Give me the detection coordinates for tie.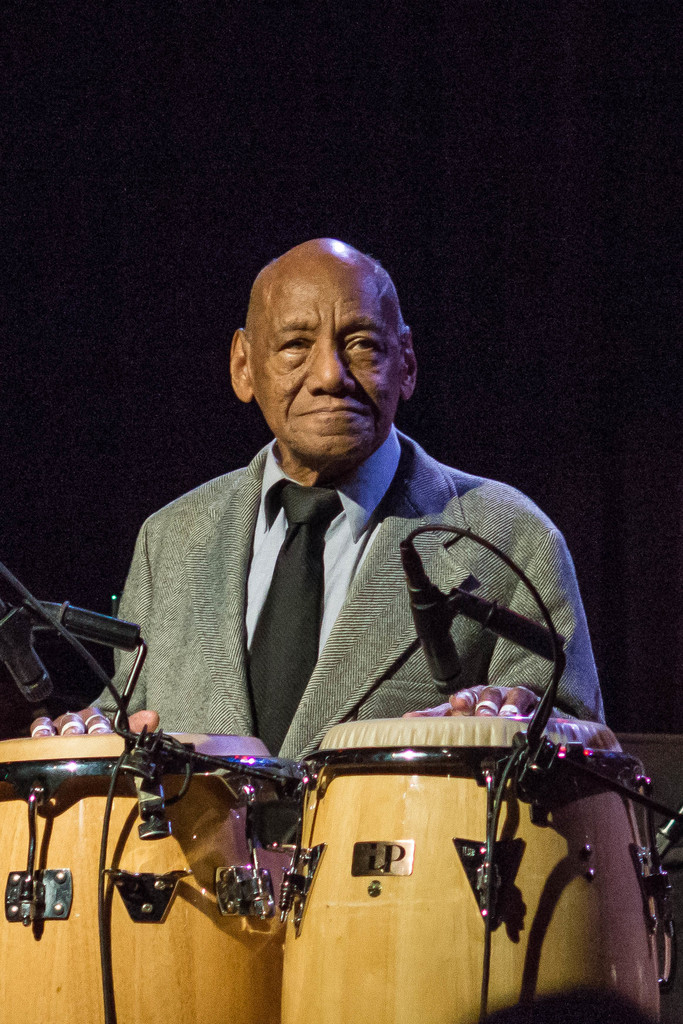
227, 478, 358, 765.
